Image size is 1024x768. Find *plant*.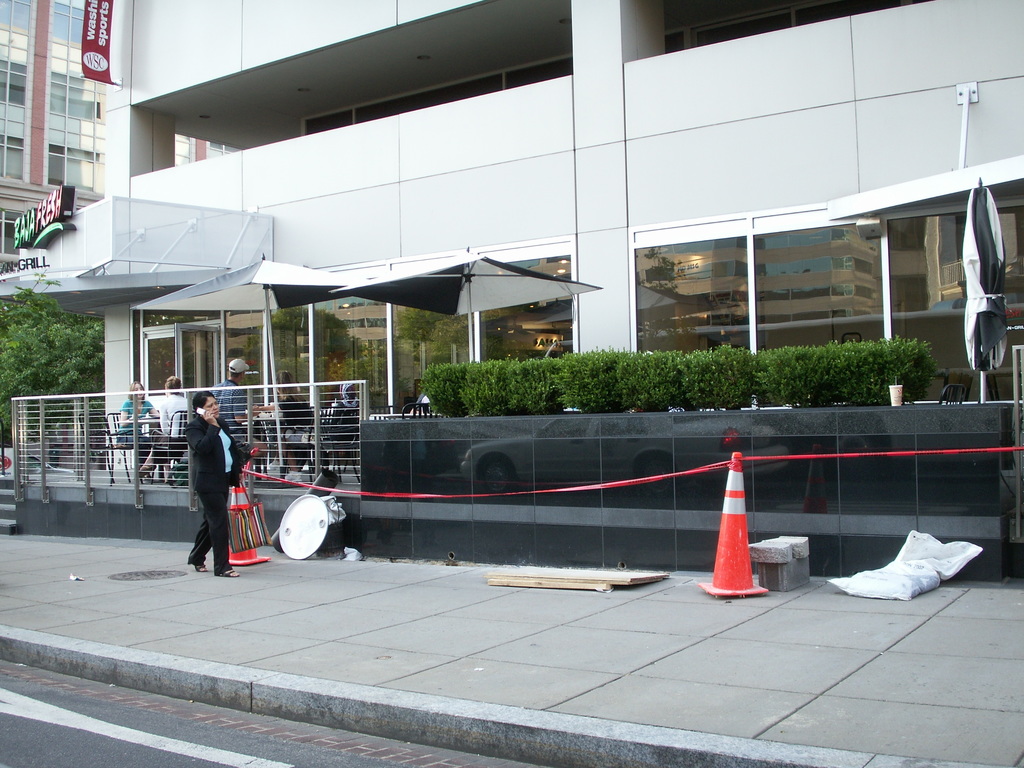
region(0, 288, 112, 474).
